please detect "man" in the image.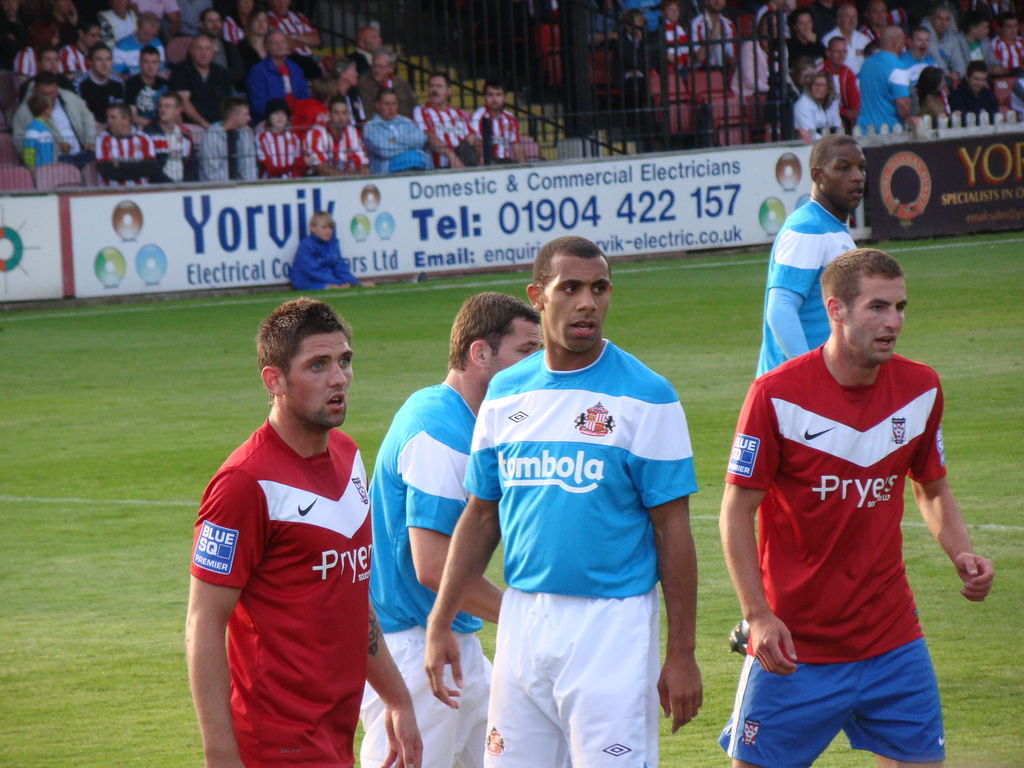
region(820, 2, 873, 92).
